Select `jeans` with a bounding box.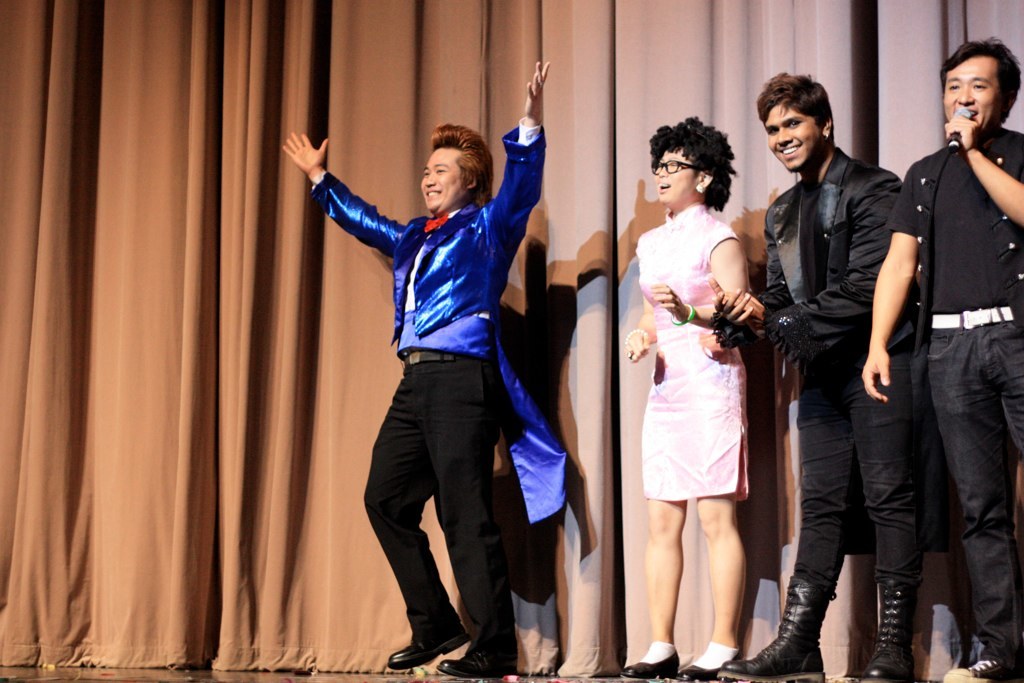
region(793, 340, 913, 581).
